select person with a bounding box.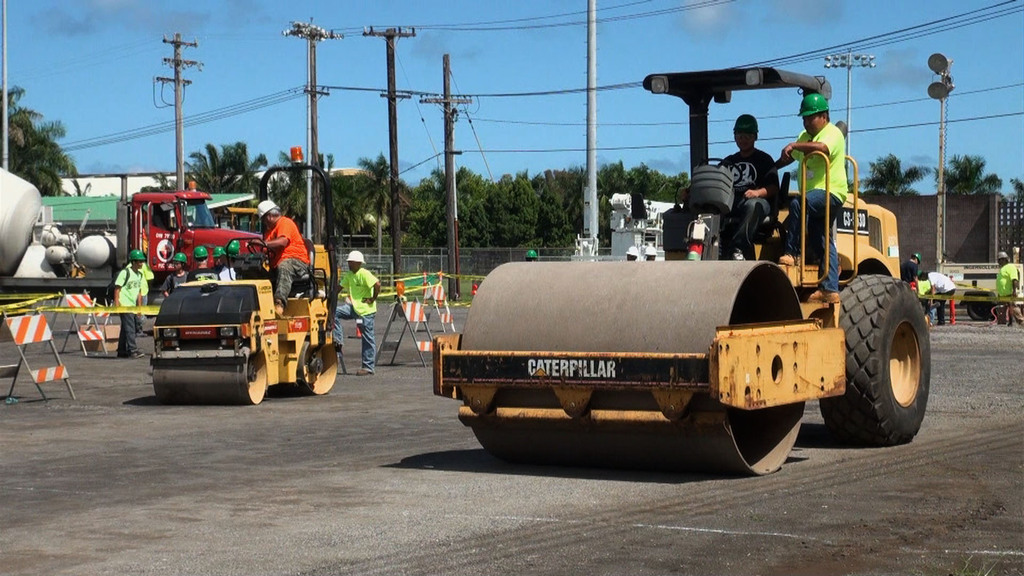
x1=717, y1=115, x2=780, y2=264.
